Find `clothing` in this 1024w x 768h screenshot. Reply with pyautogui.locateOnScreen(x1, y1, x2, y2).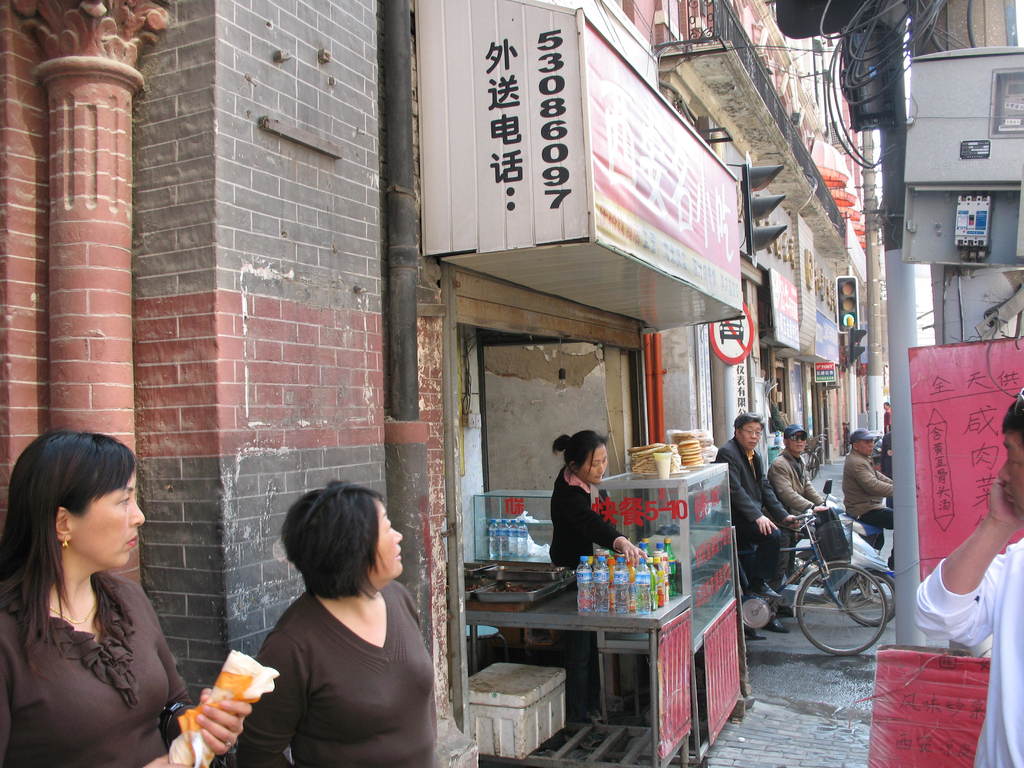
pyautogui.locateOnScreen(884, 410, 891, 433).
